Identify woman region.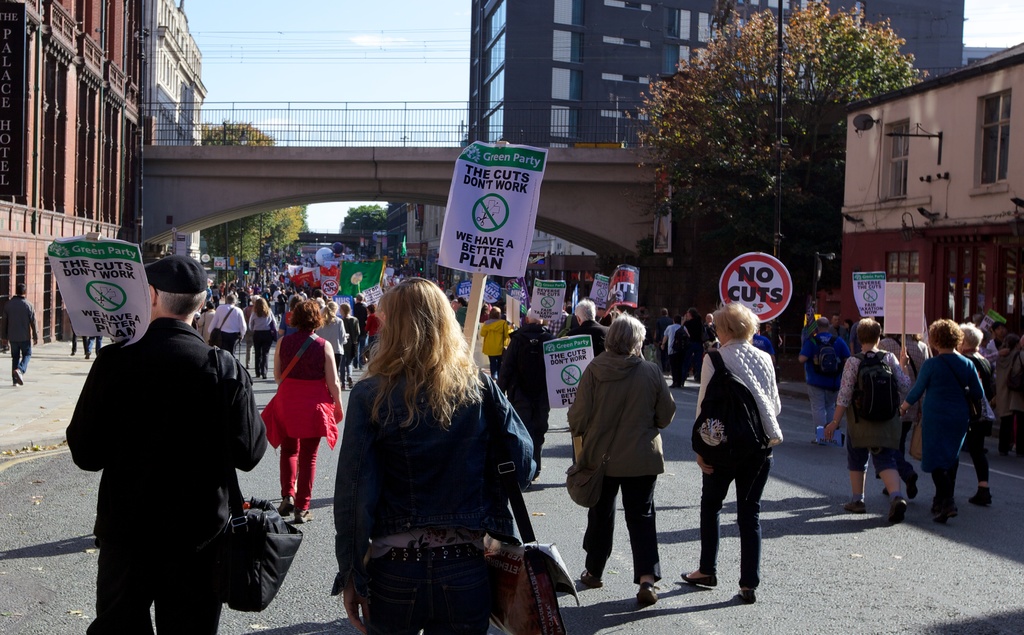
Region: bbox=[317, 296, 353, 382].
